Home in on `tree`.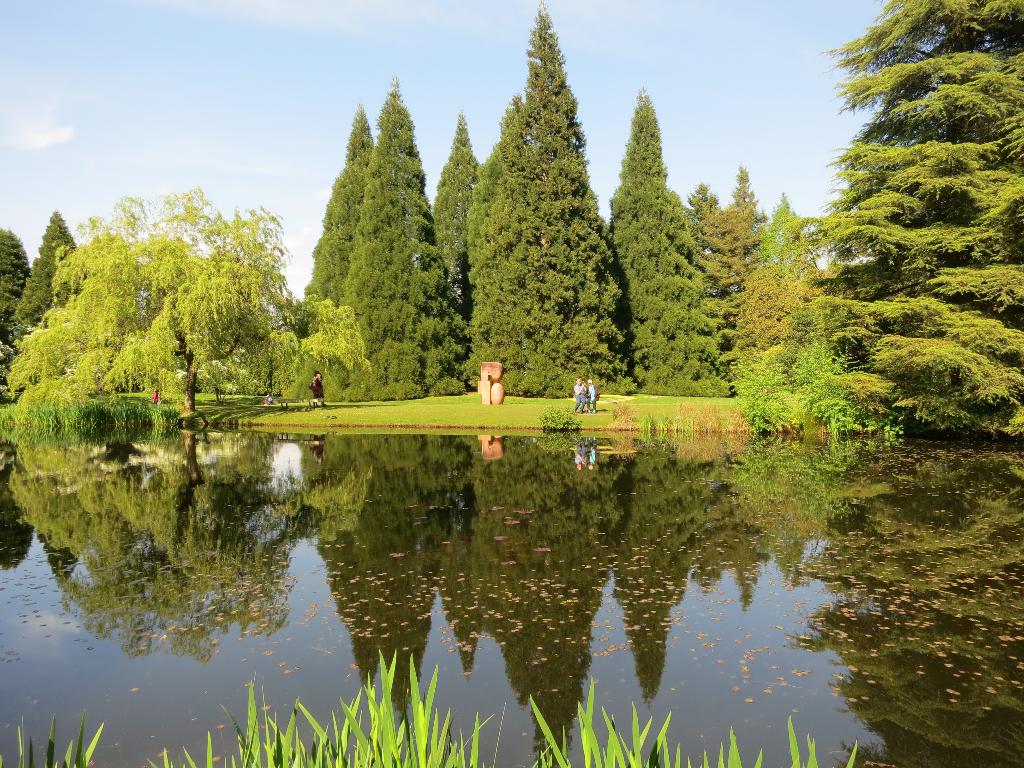
Homed in at locate(599, 88, 735, 400).
